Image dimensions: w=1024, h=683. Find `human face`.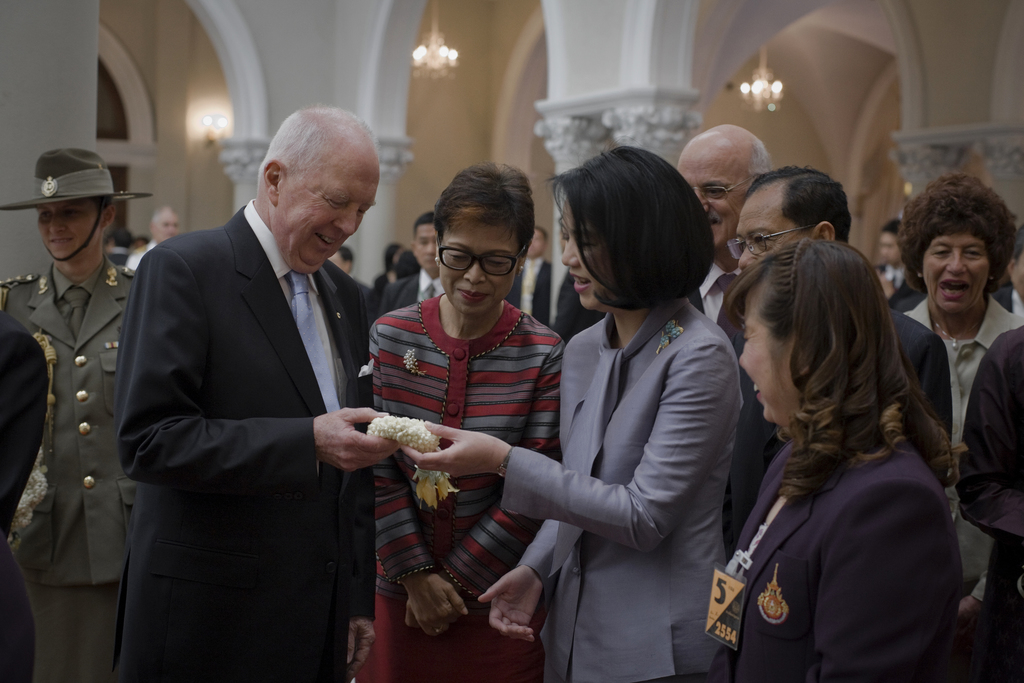
32,199,99,263.
